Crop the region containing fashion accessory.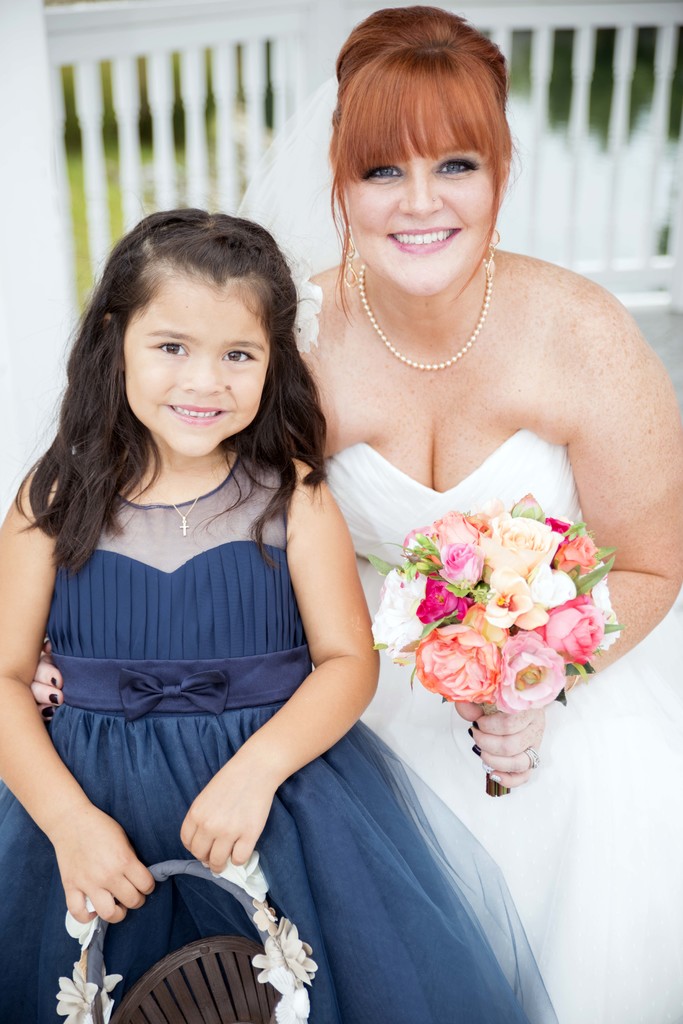
Crop region: select_region(152, 461, 226, 543).
